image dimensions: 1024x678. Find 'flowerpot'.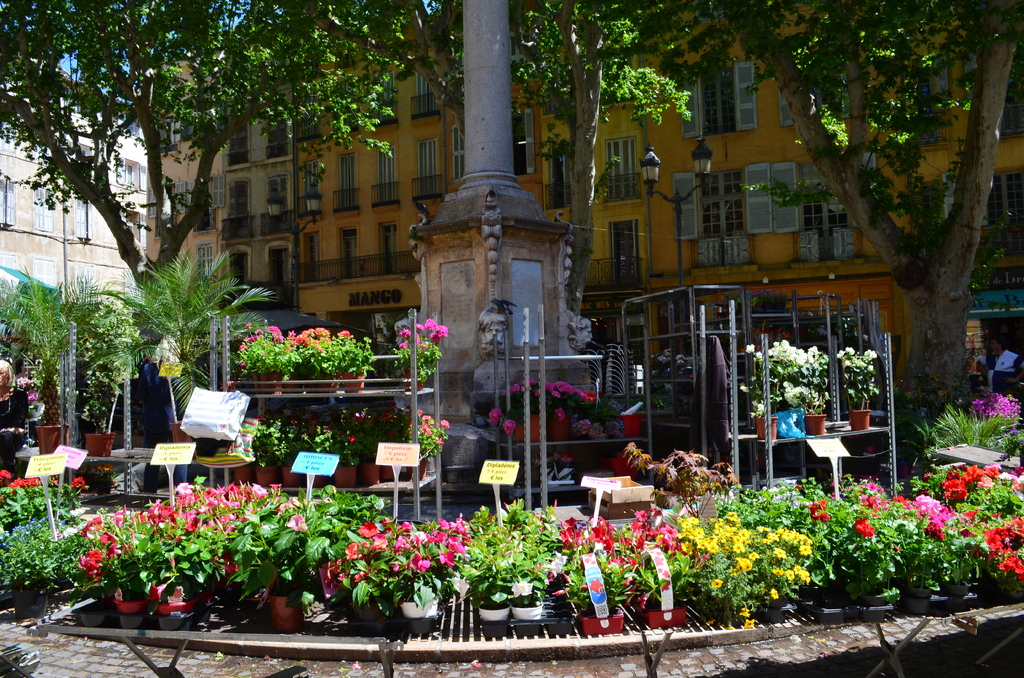
pyautogui.locateOnScreen(403, 366, 424, 390).
